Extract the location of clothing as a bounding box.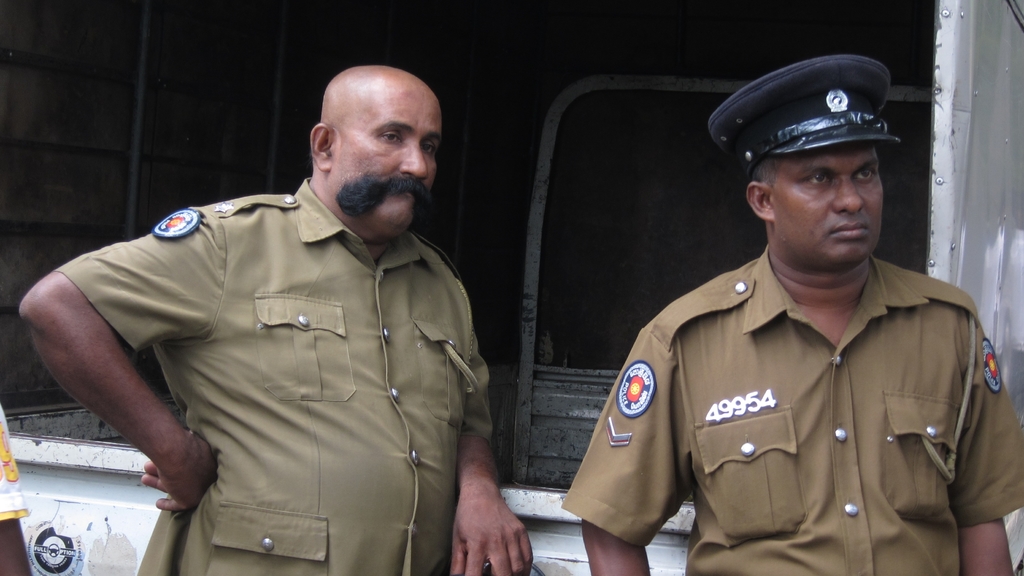
[63, 180, 489, 575].
